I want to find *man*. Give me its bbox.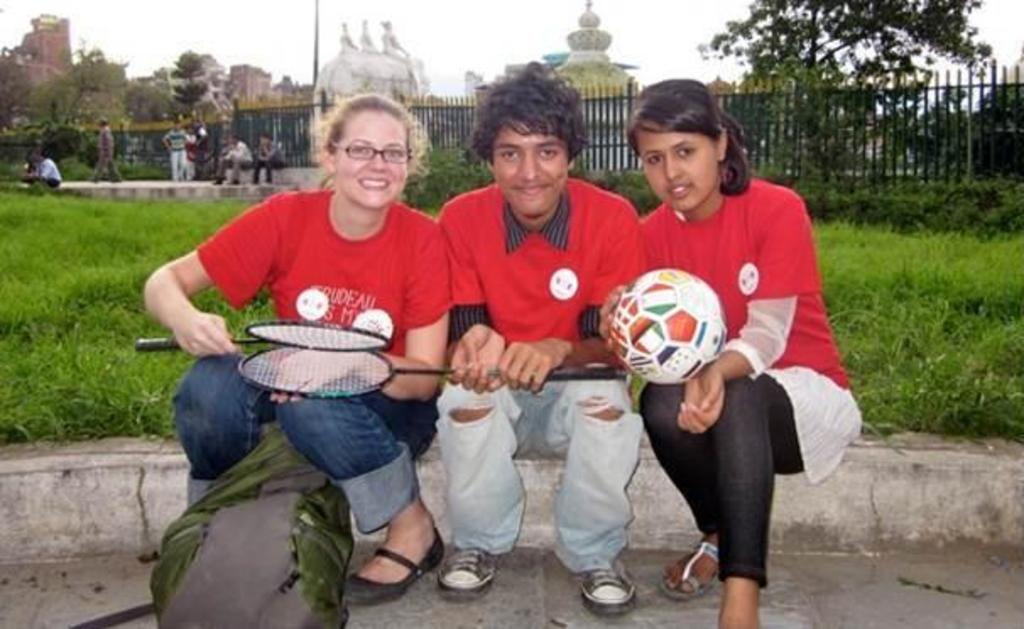
[x1=428, y1=98, x2=647, y2=534].
